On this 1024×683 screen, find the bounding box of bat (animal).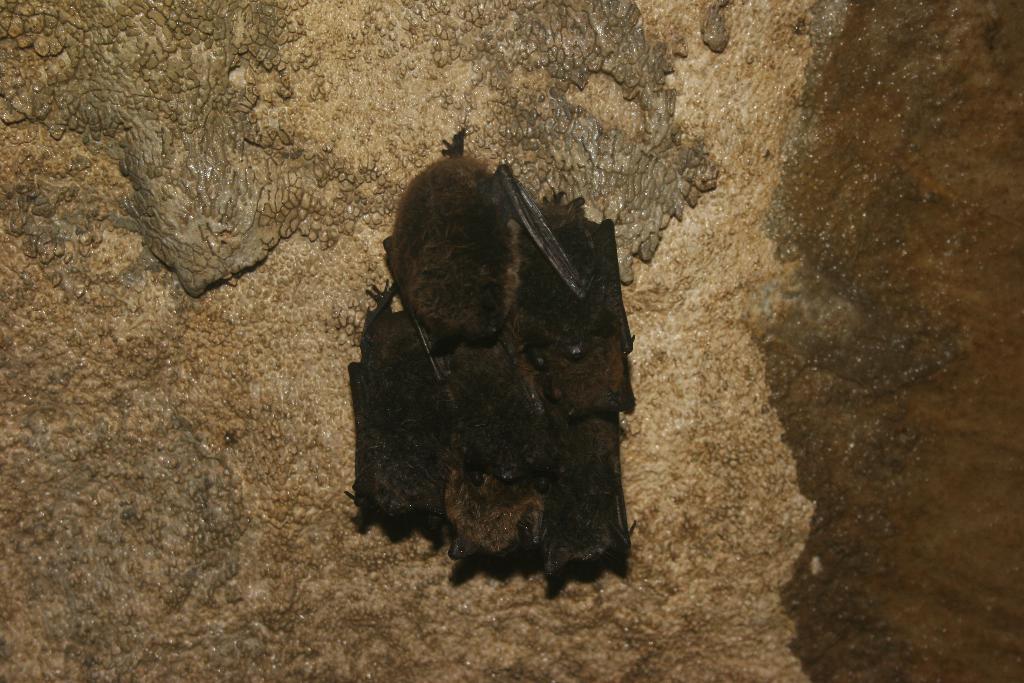
Bounding box: x1=543, y1=413, x2=637, y2=572.
